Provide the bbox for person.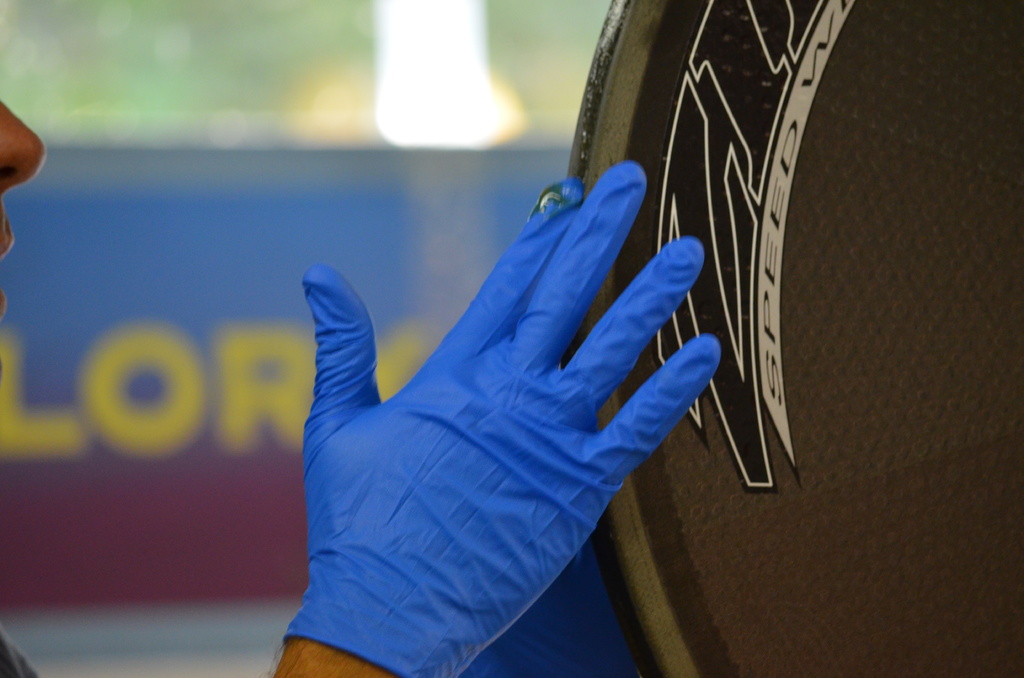
locate(0, 96, 725, 677).
